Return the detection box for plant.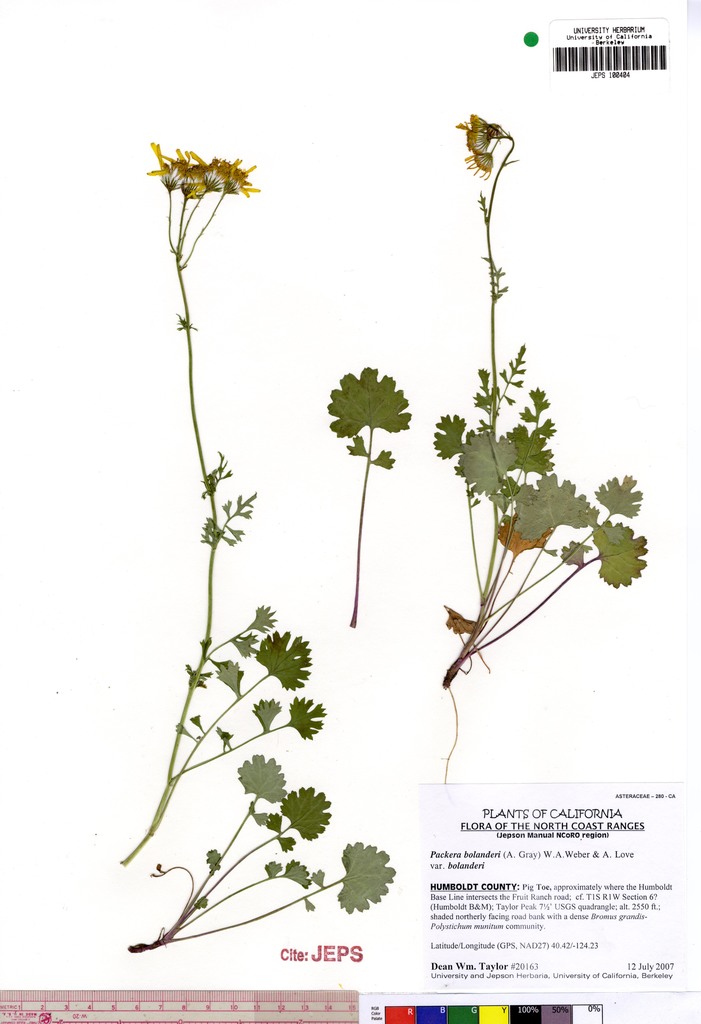
region(436, 109, 661, 779).
